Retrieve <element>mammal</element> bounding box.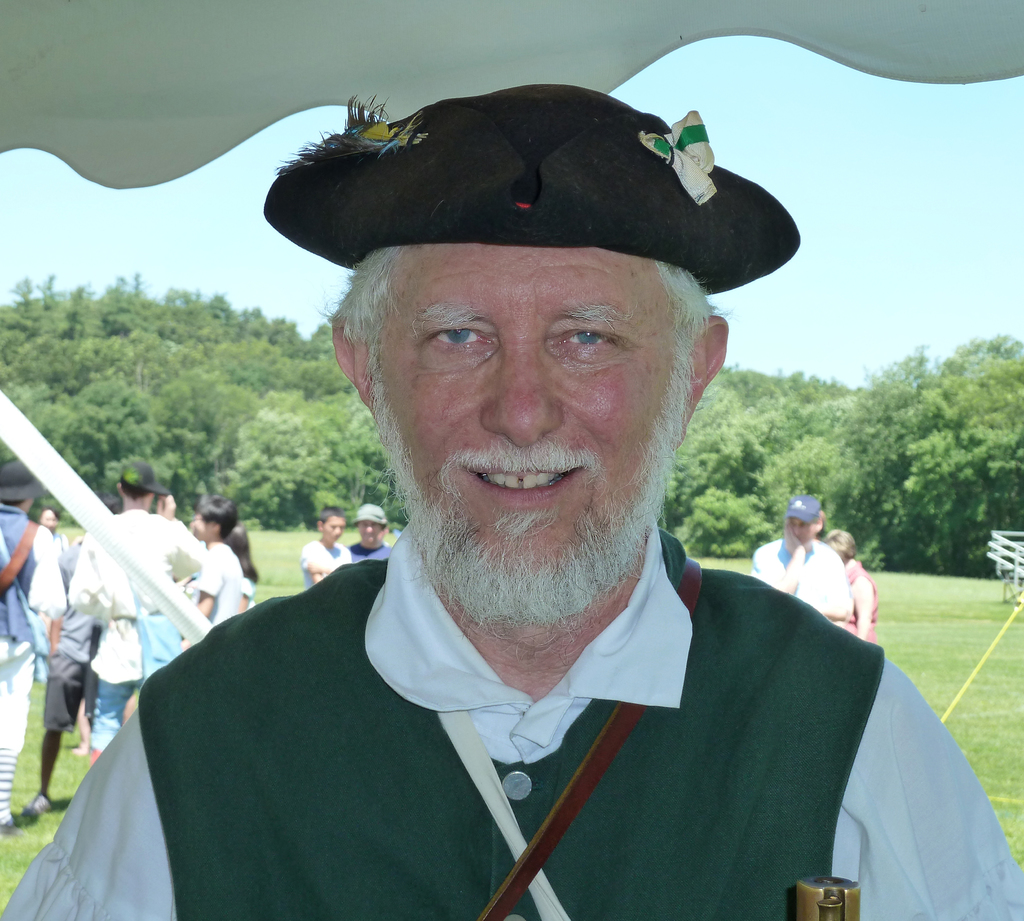
Bounding box: {"x1": 301, "y1": 501, "x2": 351, "y2": 589}.
